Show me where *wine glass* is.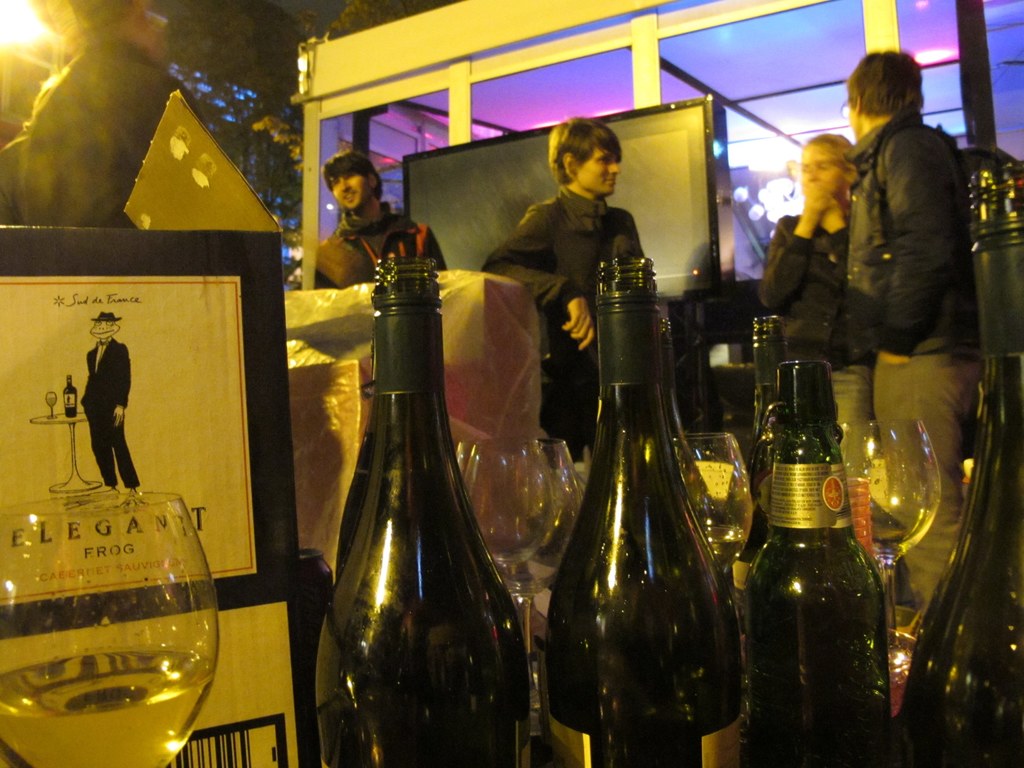
*wine glass* is at locate(48, 389, 58, 421).
